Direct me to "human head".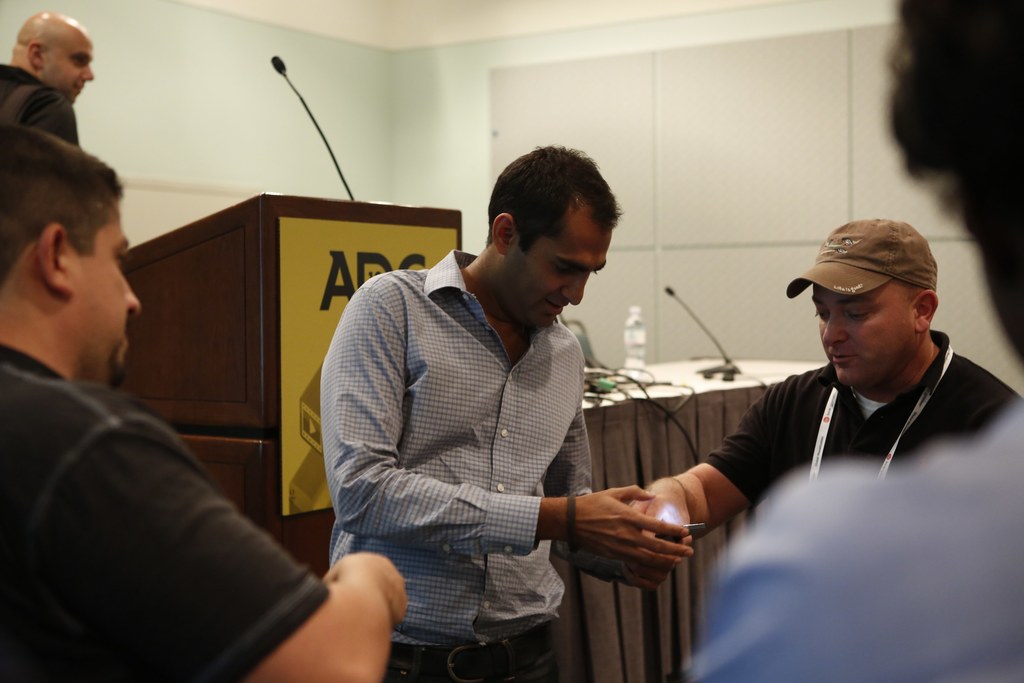
Direction: rect(0, 134, 147, 390).
